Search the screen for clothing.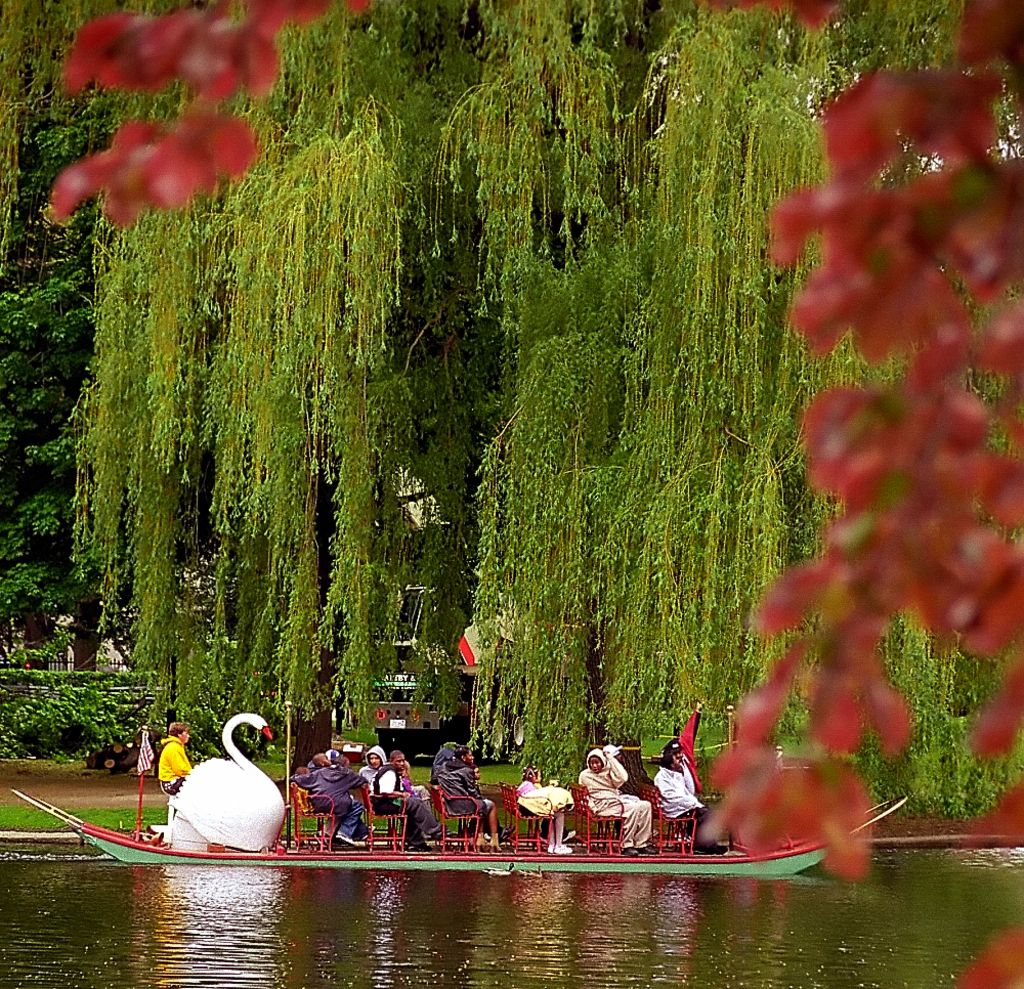
Found at [x1=438, y1=763, x2=492, y2=818].
